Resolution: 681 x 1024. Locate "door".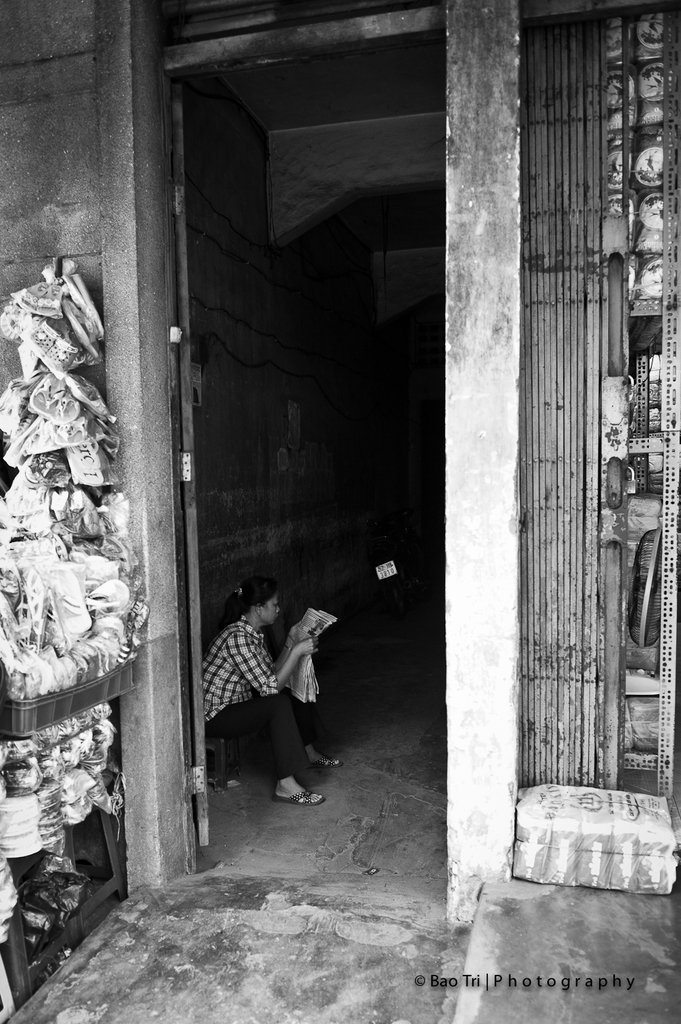
detection(163, 82, 268, 881).
